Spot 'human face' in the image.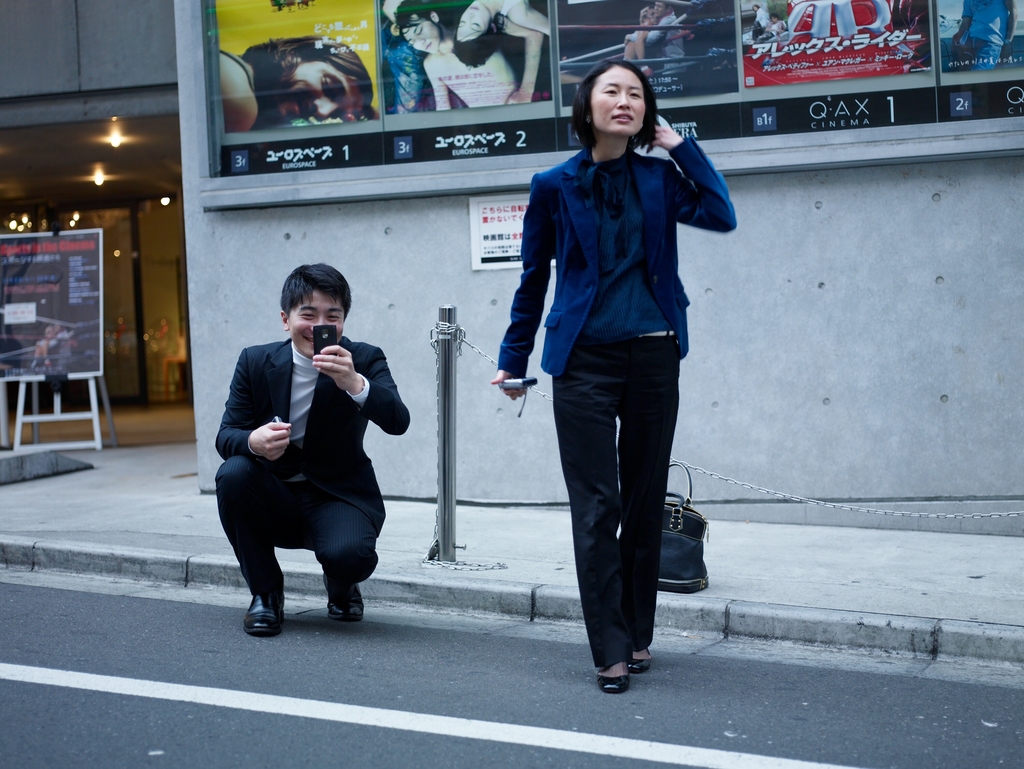
'human face' found at [589, 64, 643, 140].
